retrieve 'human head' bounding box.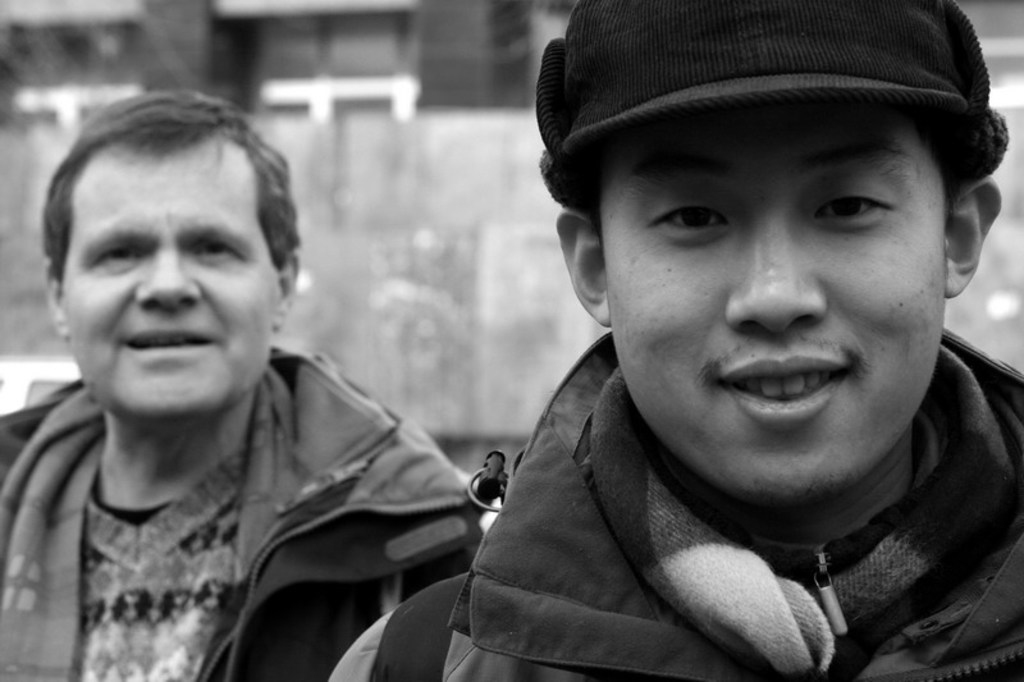
Bounding box: <region>553, 0, 1005, 505</region>.
